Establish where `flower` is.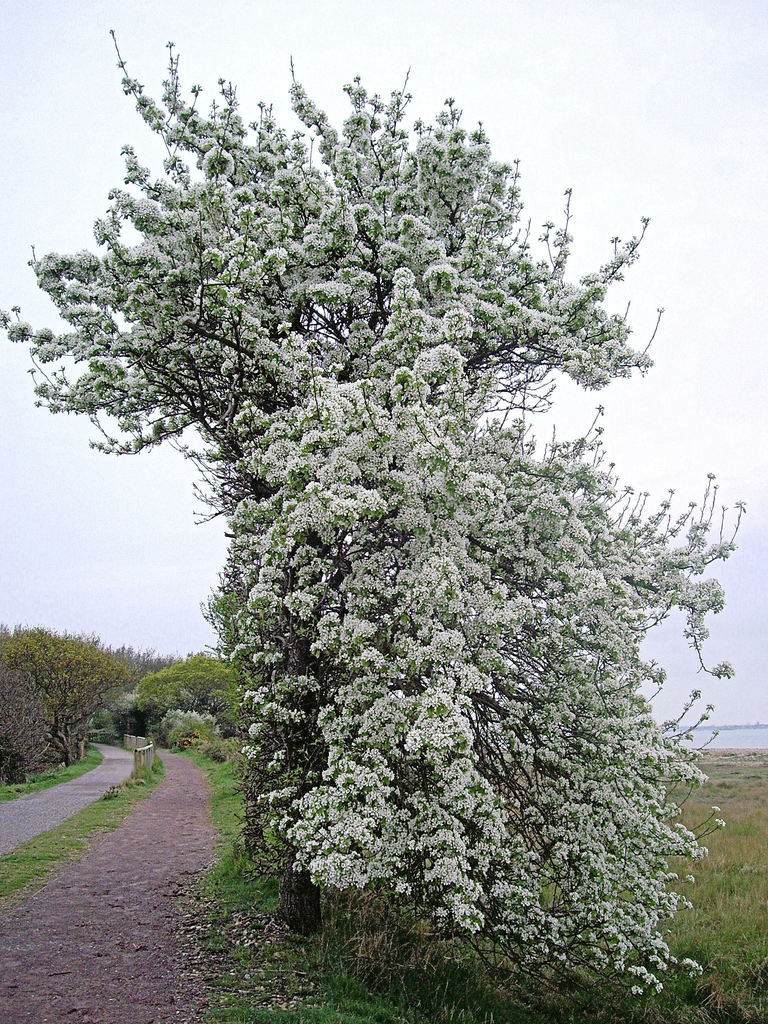
Established at [715, 662, 730, 676].
